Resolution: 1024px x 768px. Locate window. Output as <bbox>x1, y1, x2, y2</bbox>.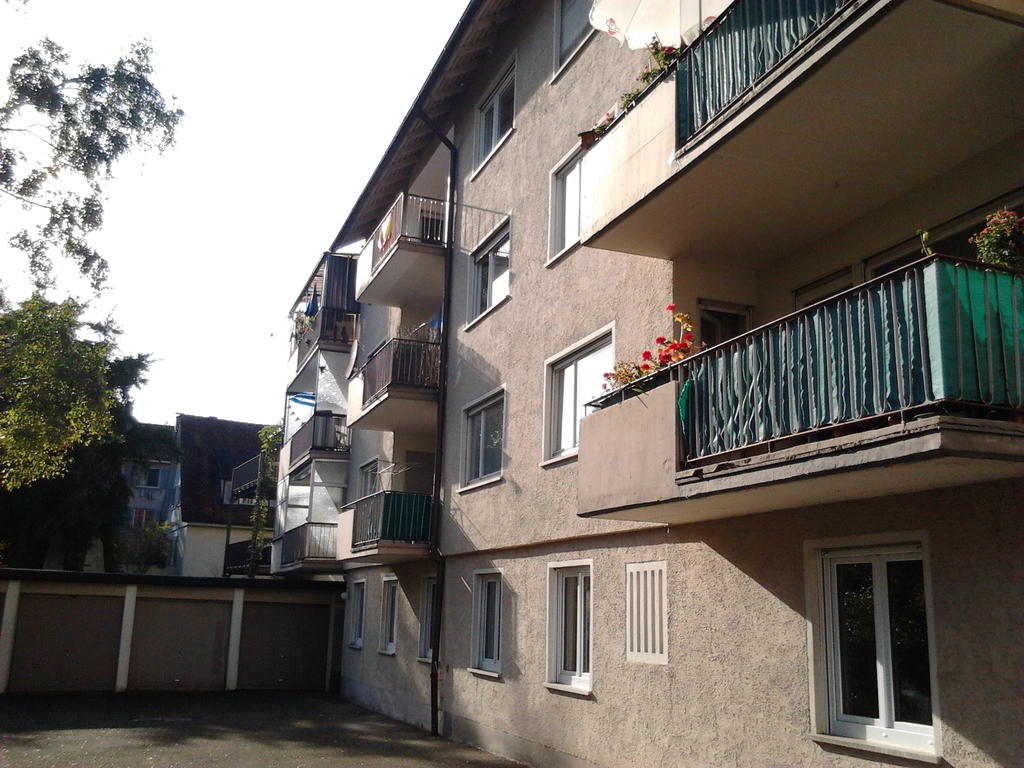
<bbox>467, 214, 510, 332</bbox>.
